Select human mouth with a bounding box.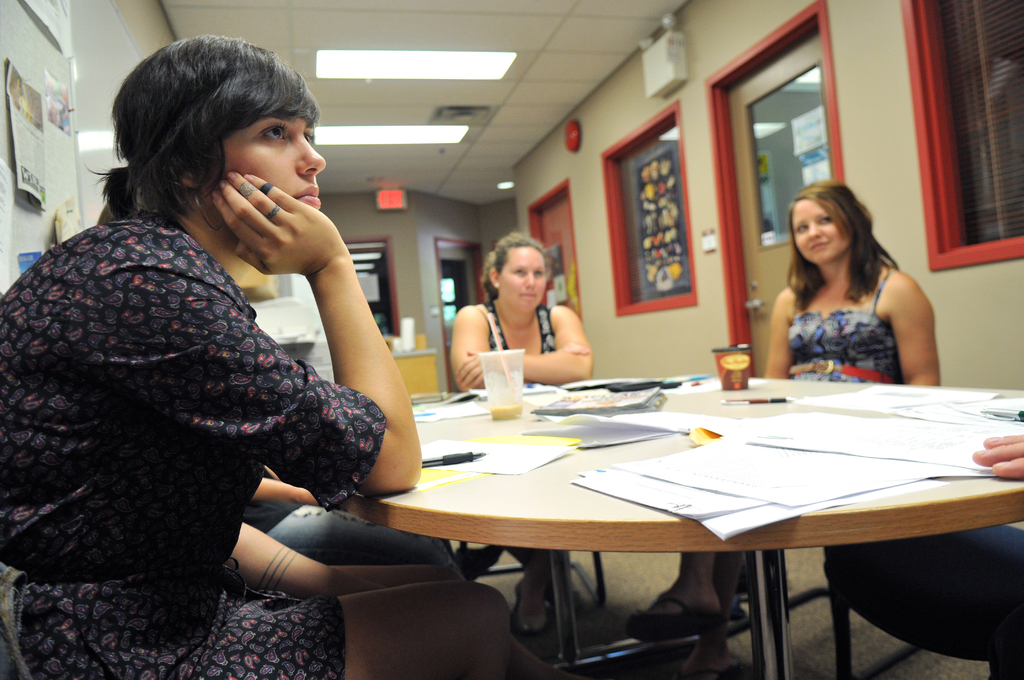
294,184,322,208.
